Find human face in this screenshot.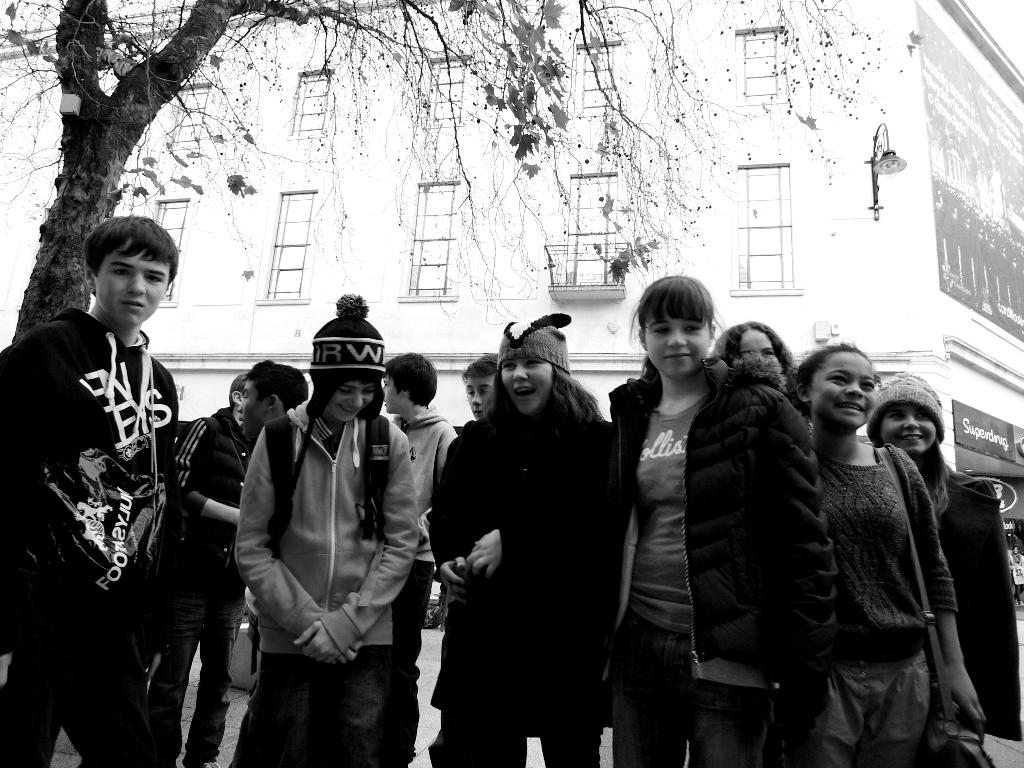
The bounding box for human face is pyautogui.locateOnScreen(326, 376, 376, 425).
